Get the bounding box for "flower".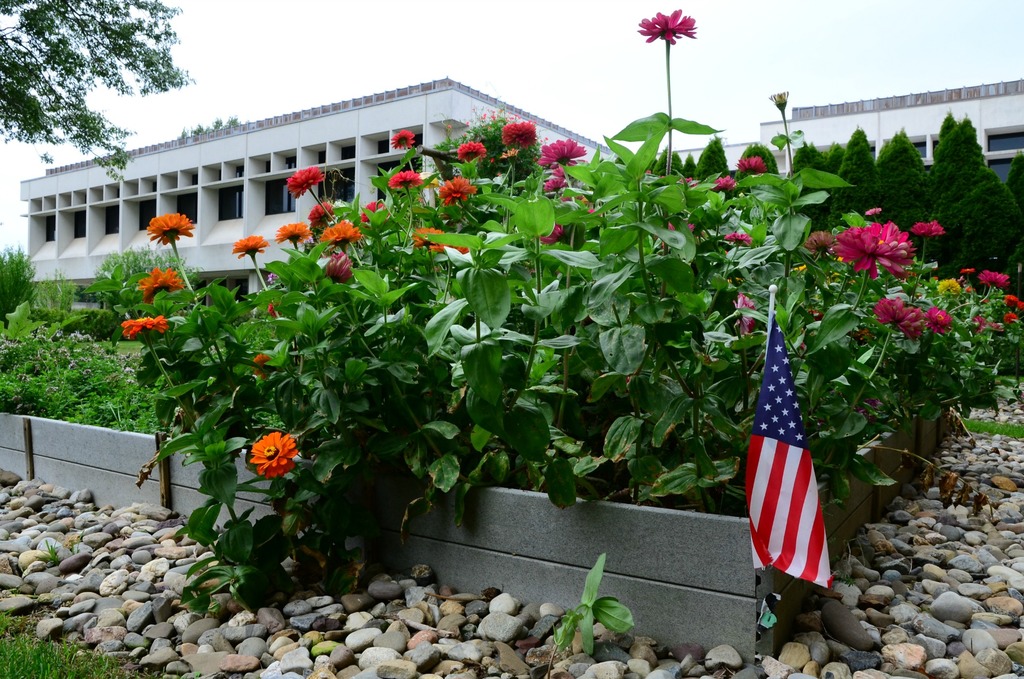
x1=252, y1=434, x2=295, y2=475.
